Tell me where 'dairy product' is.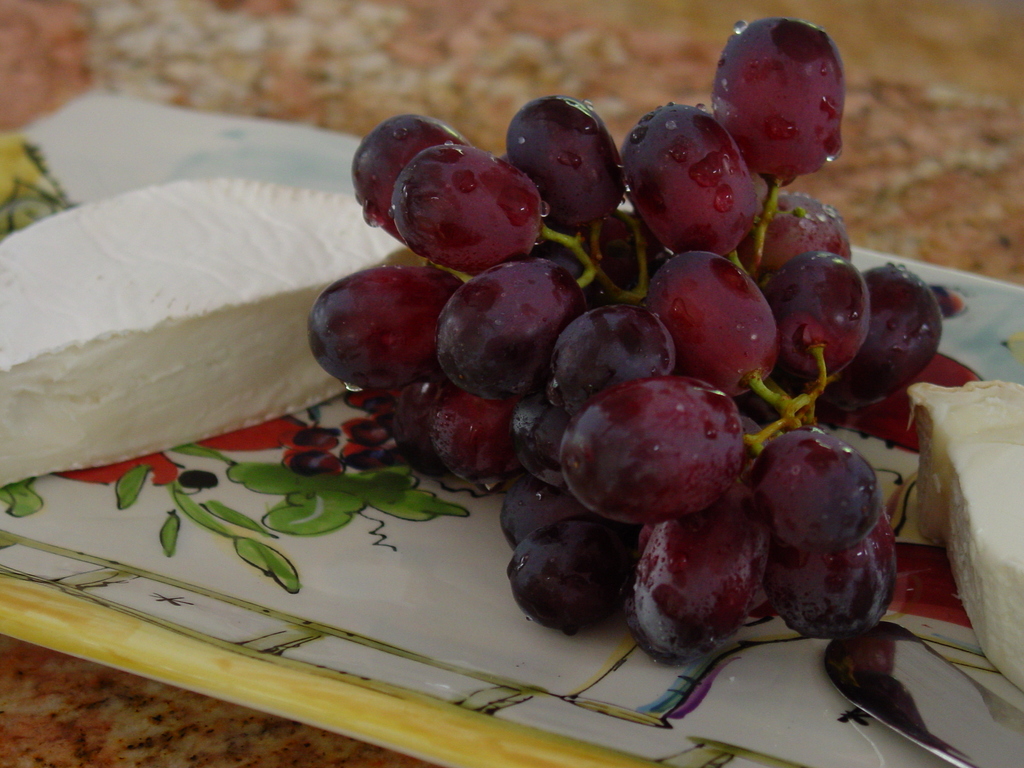
'dairy product' is at (left=906, top=388, right=1023, bottom=671).
